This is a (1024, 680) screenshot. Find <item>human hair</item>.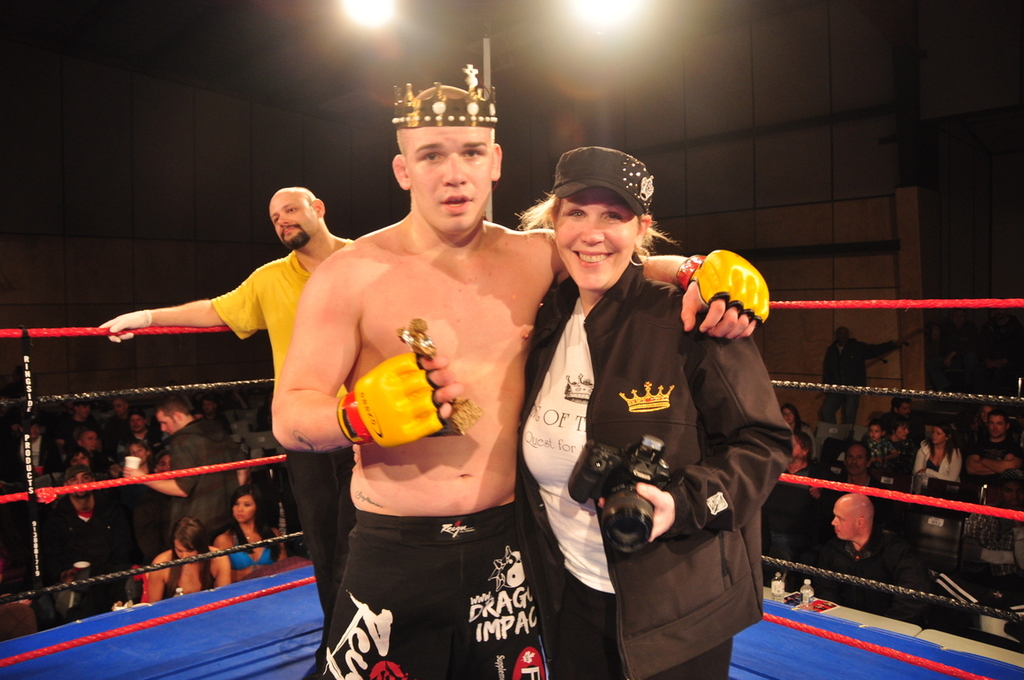
Bounding box: rect(983, 409, 1014, 429).
